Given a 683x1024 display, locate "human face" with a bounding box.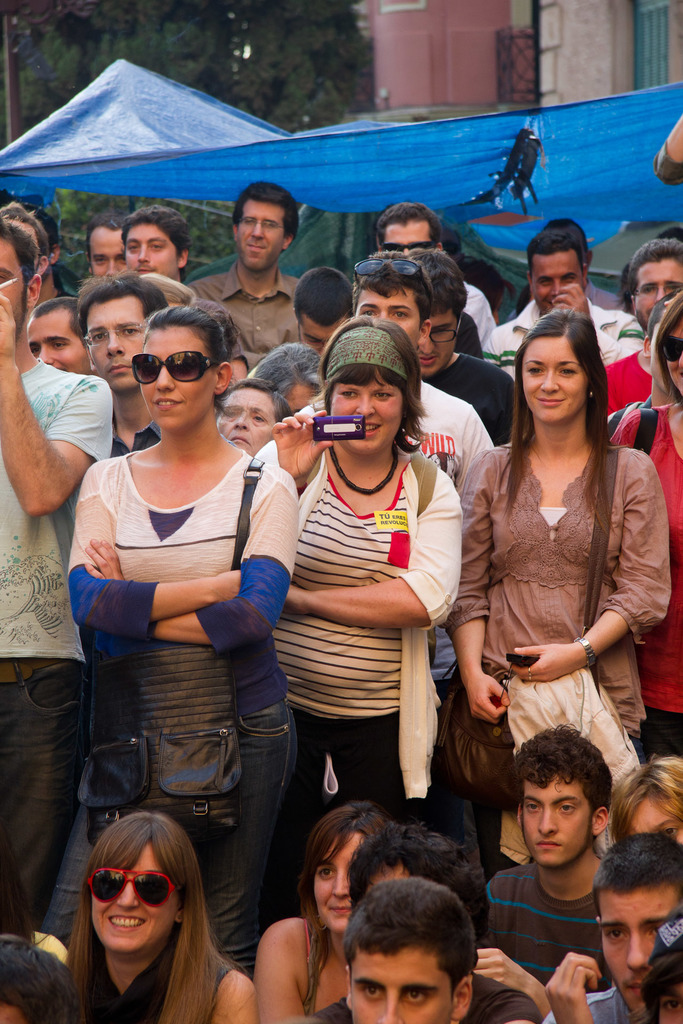
Located: <box>86,841,181,960</box>.
